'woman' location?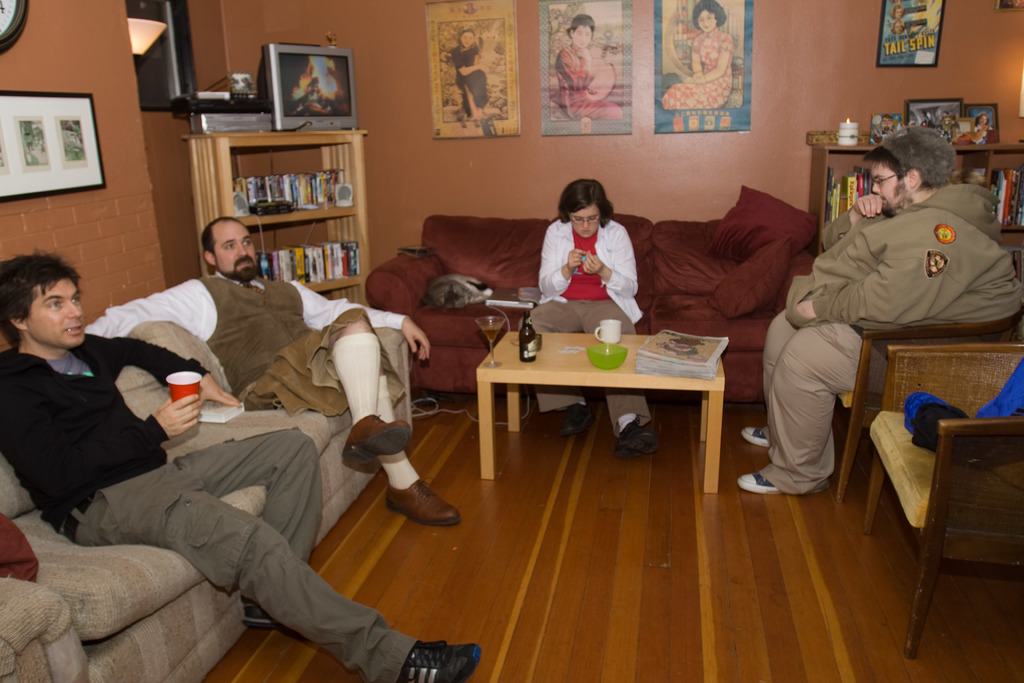
region(555, 13, 623, 120)
